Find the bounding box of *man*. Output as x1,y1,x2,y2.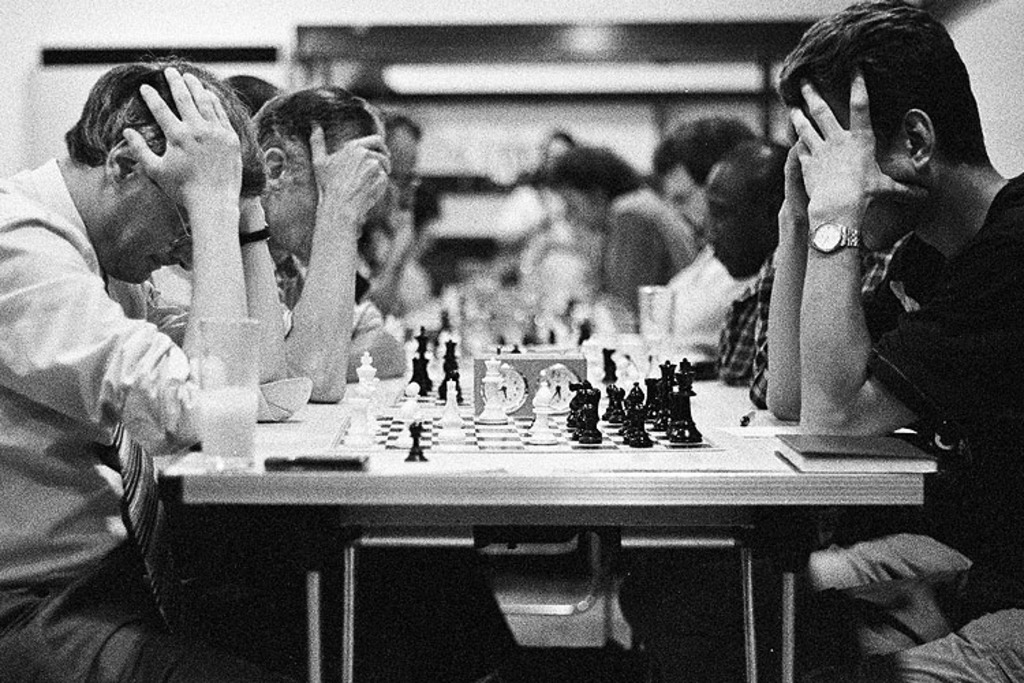
4,44,272,639.
